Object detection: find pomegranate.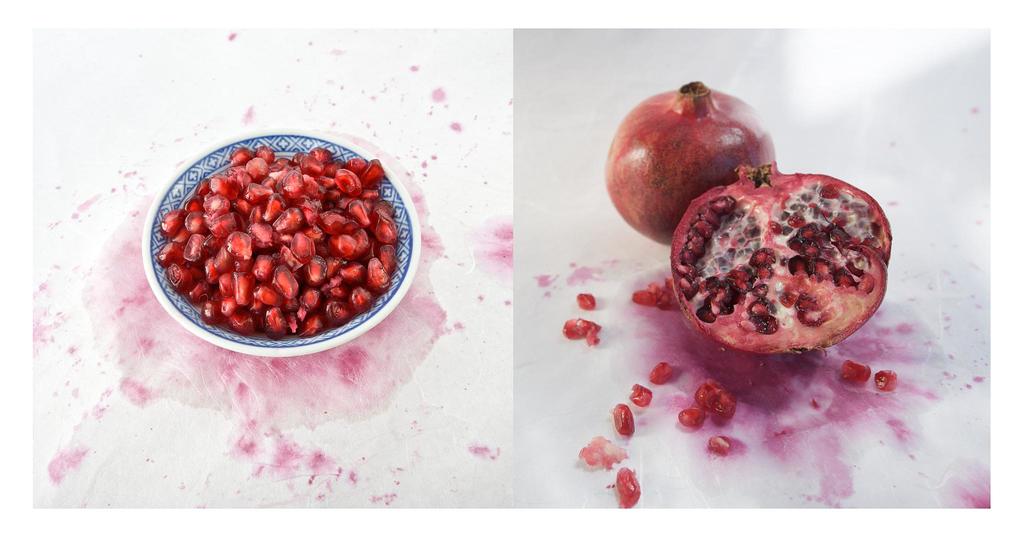
region(649, 361, 686, 388).
